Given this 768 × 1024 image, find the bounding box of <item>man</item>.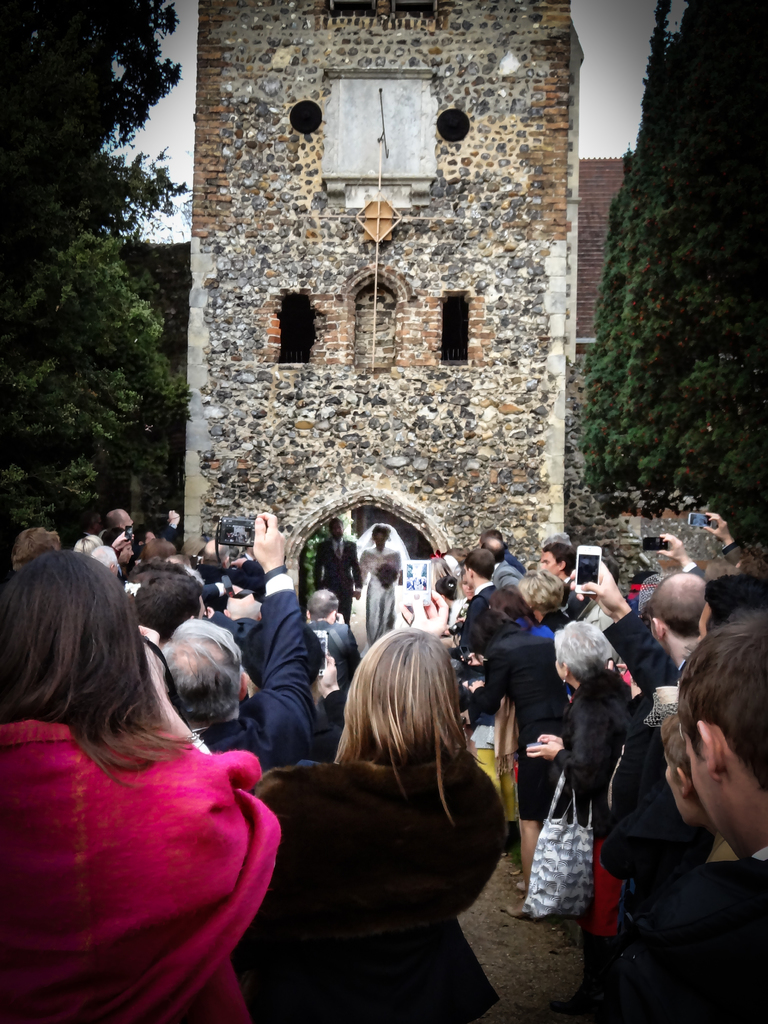
crop(444, 548, 499, 655).
